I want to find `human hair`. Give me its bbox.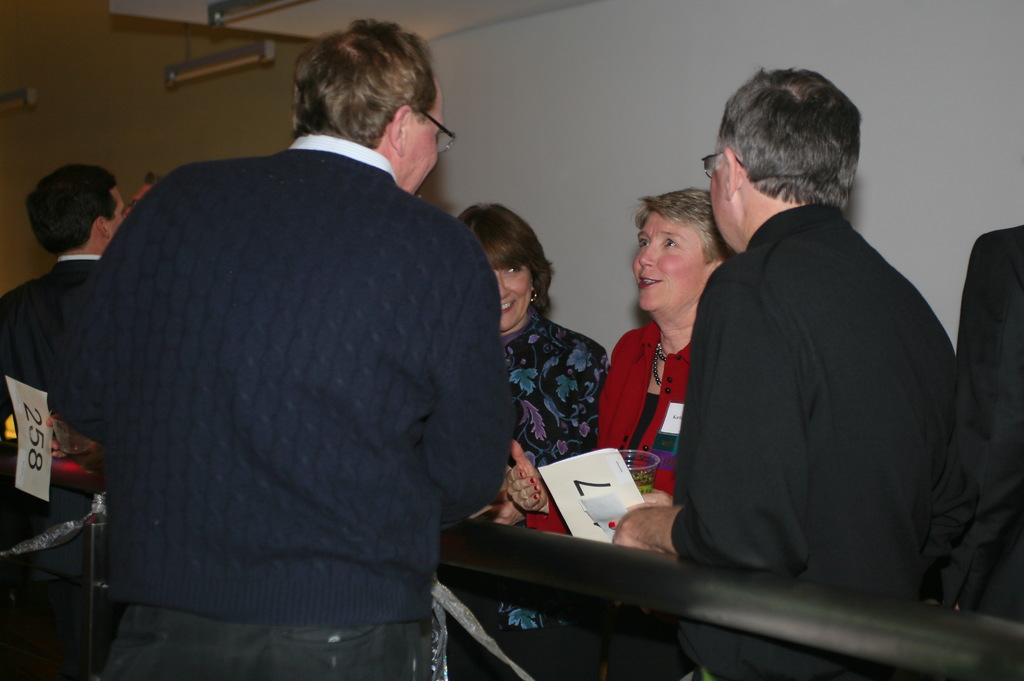
25, 160, 120, 253.
